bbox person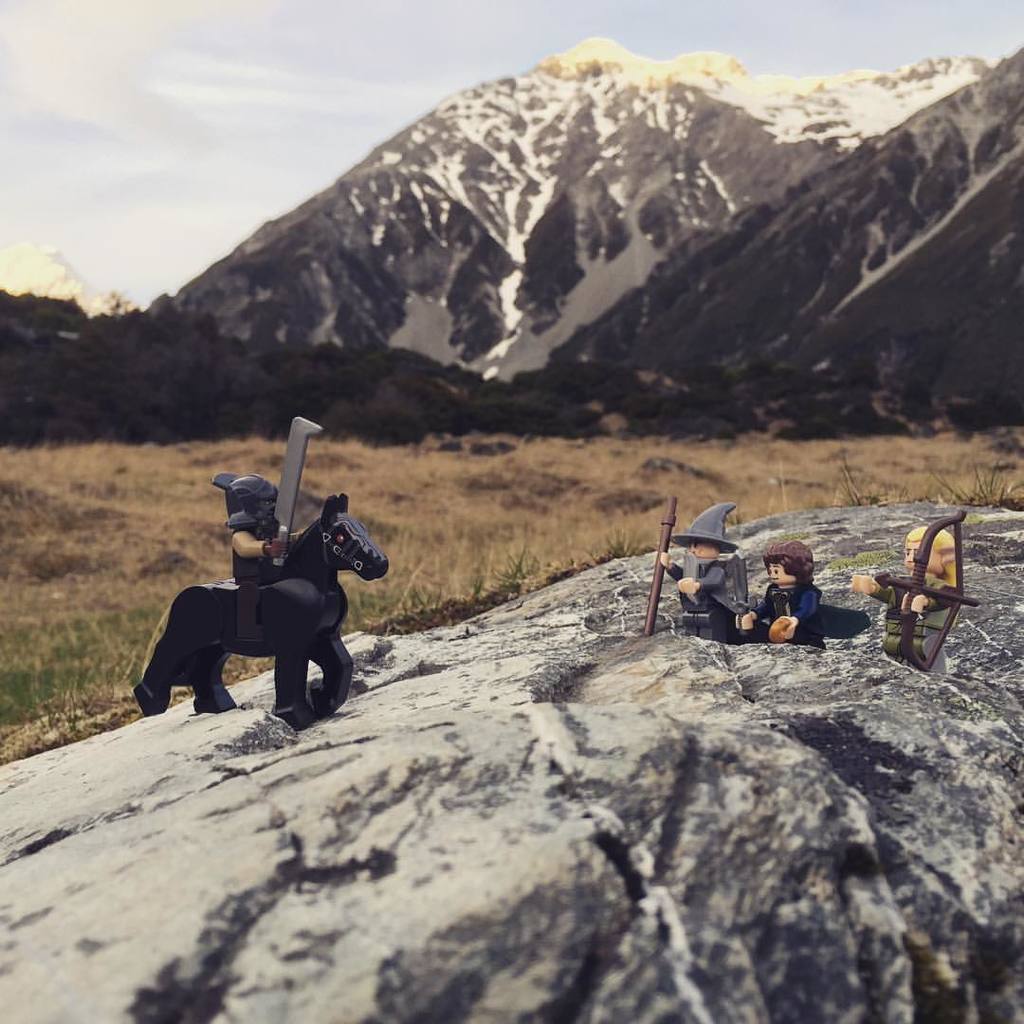
{"x1": 651, "y1": 498, "x2": 740, "y2": 641}
